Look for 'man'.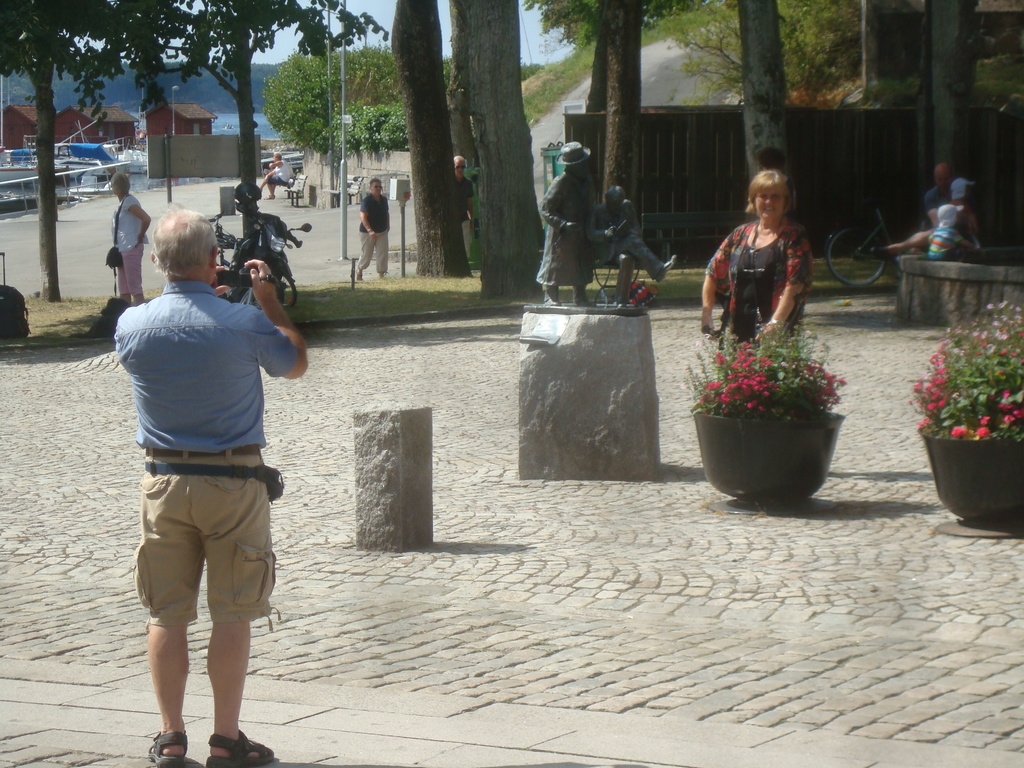
Found: locate(112, 195, 298, 749).
